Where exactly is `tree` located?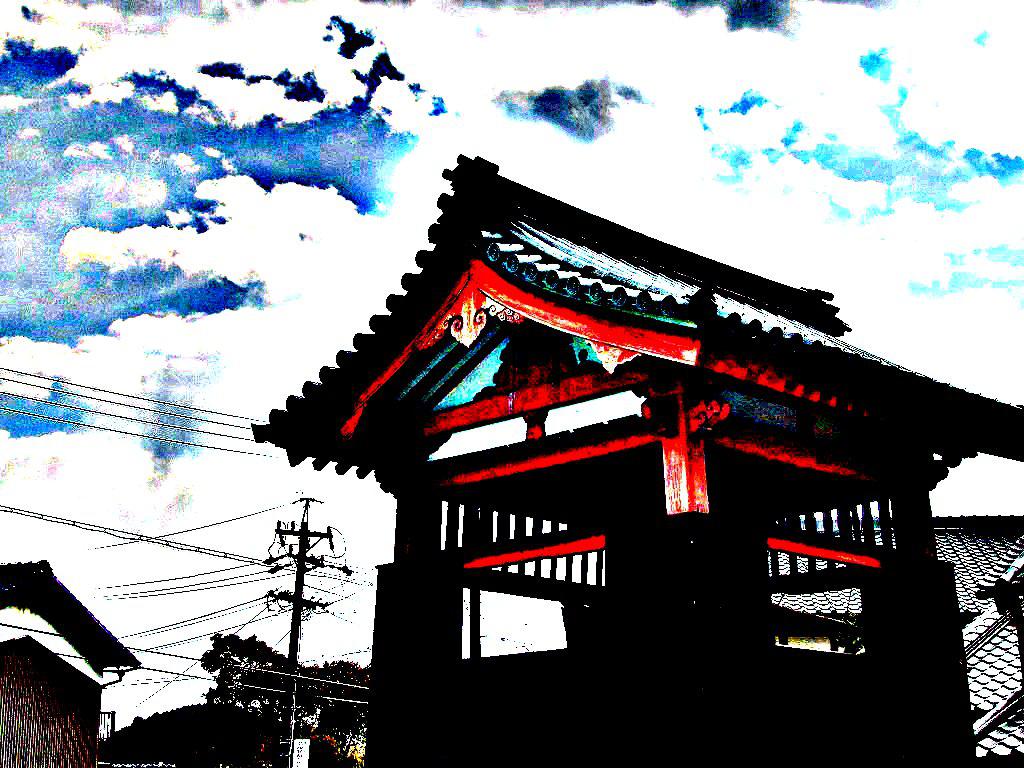
Its bounding box is pyautogui.locateOnScreen(194, 627, 373, 762).
